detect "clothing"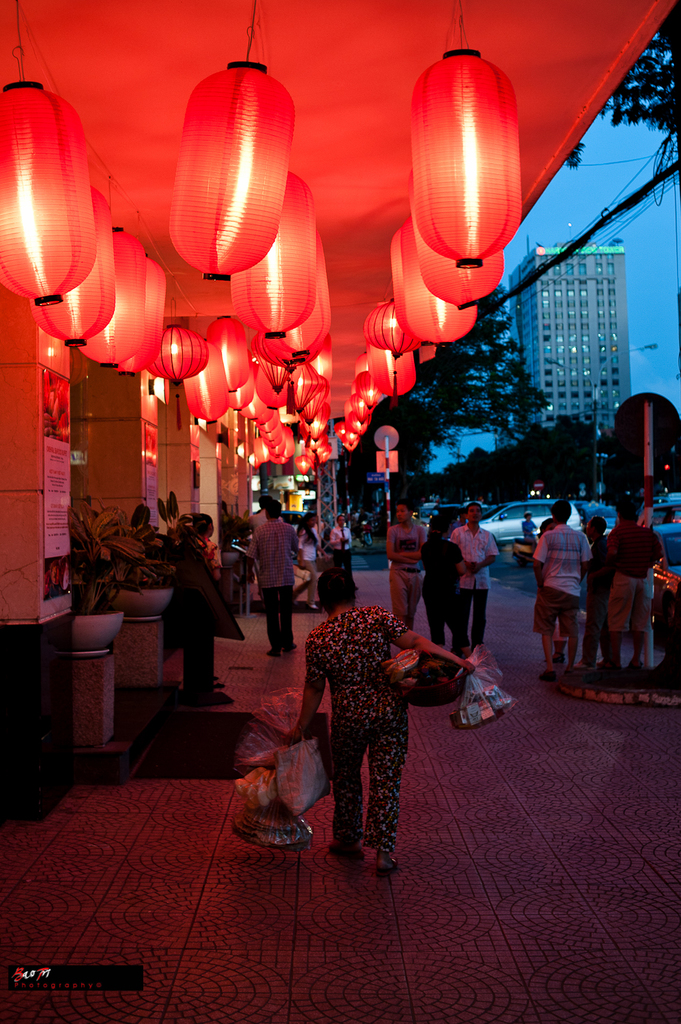
box=[520, 518, 536, 543]
